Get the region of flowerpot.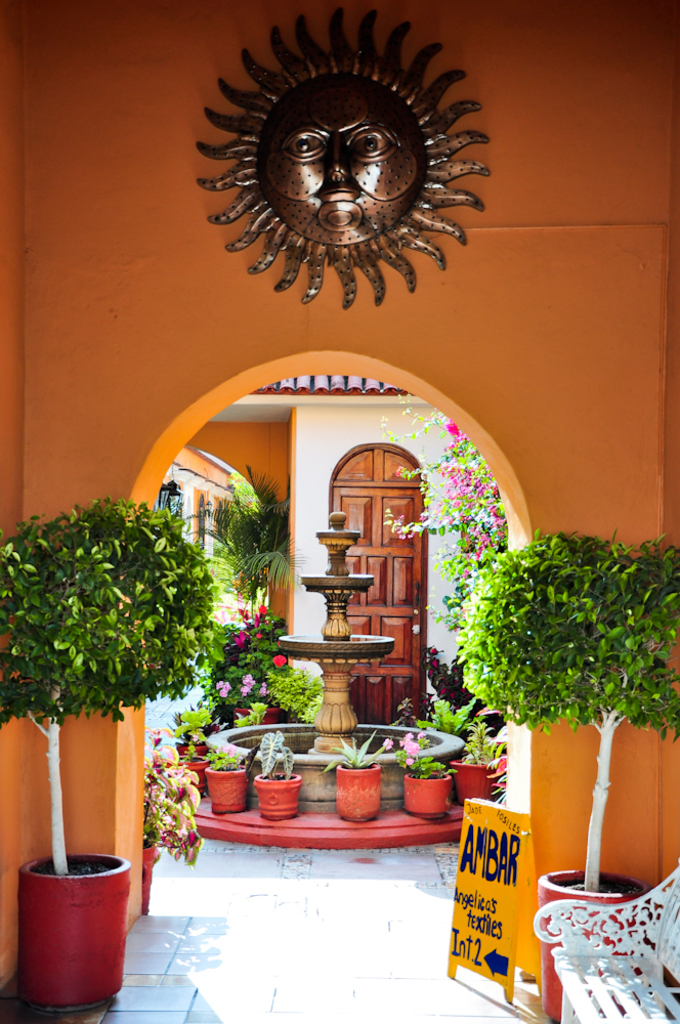
BBox(537, 870, 640, 1011).
